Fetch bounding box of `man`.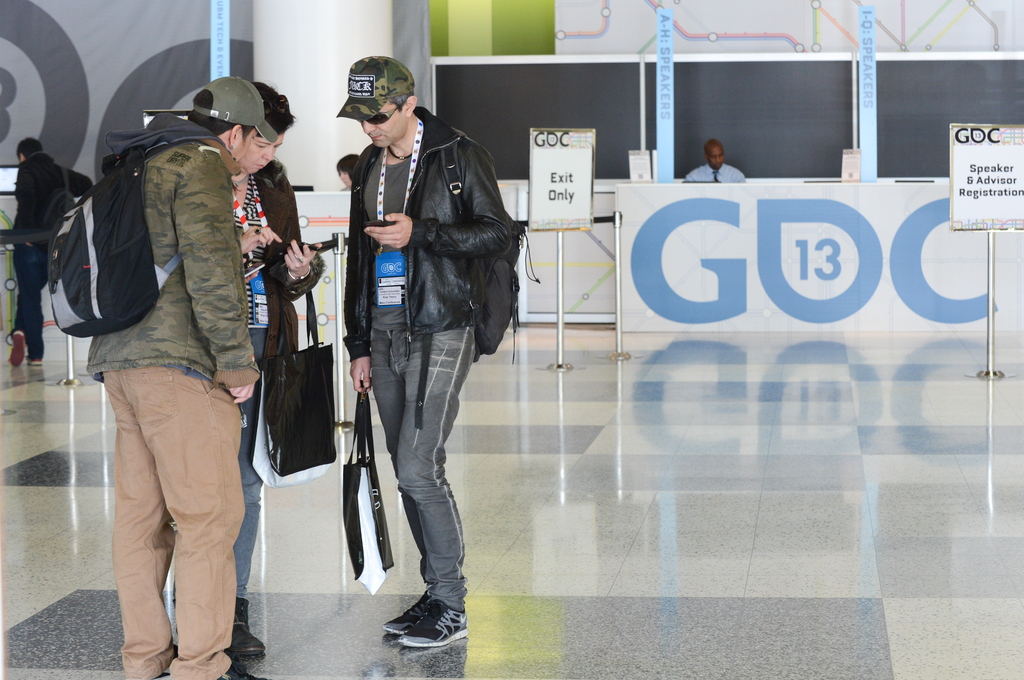
Bbox: rect(8, 136, 94, 366).
